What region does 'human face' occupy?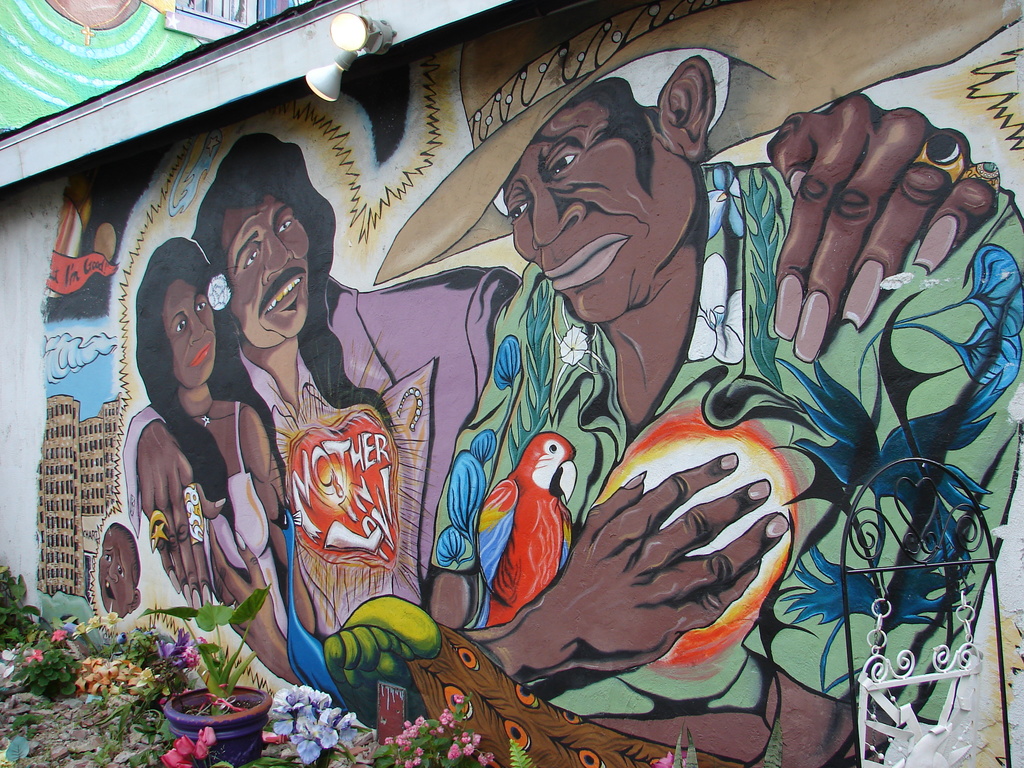
box=[98, 528, 138, 621].
